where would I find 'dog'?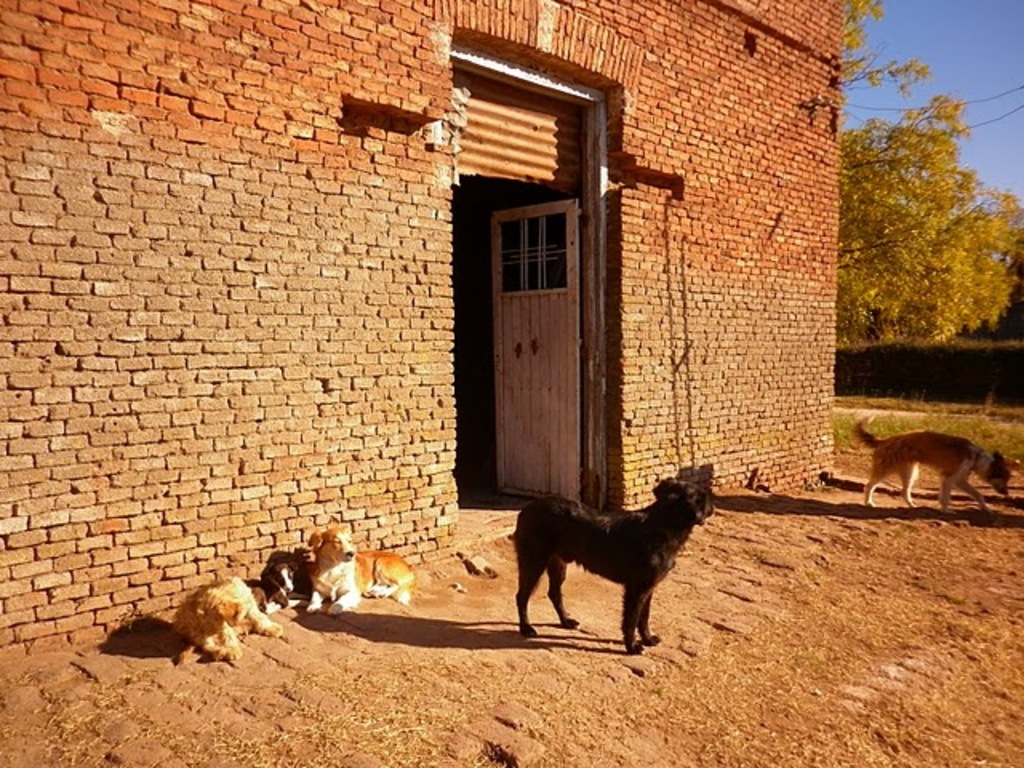
At (264, 563, 310, 611).
